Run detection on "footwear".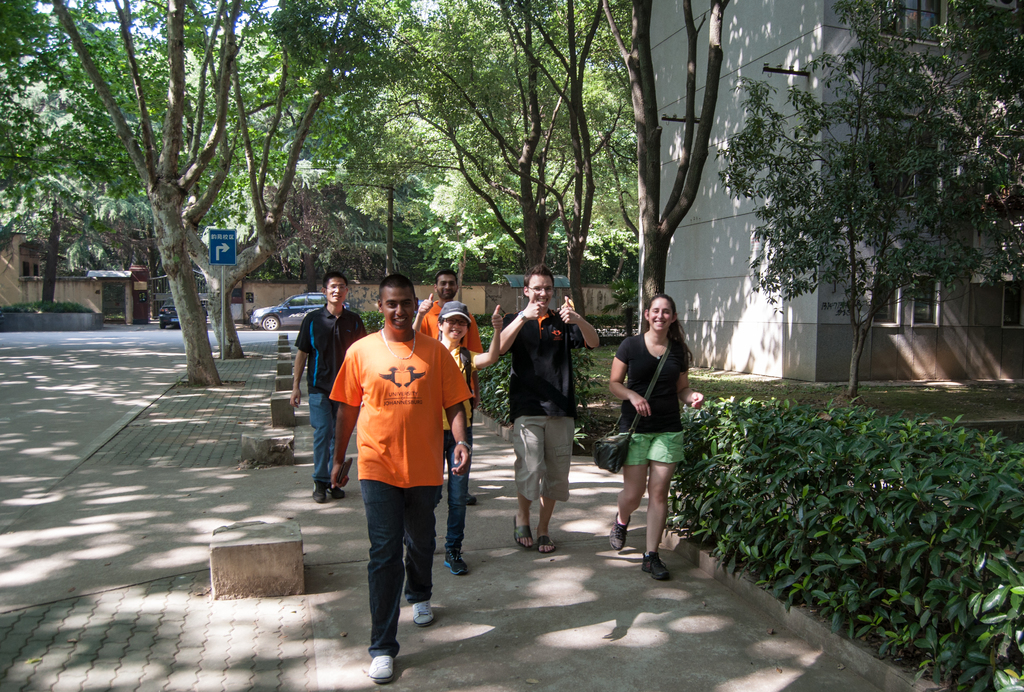
Result: left=467, top=494, right=479, bottom=505.
